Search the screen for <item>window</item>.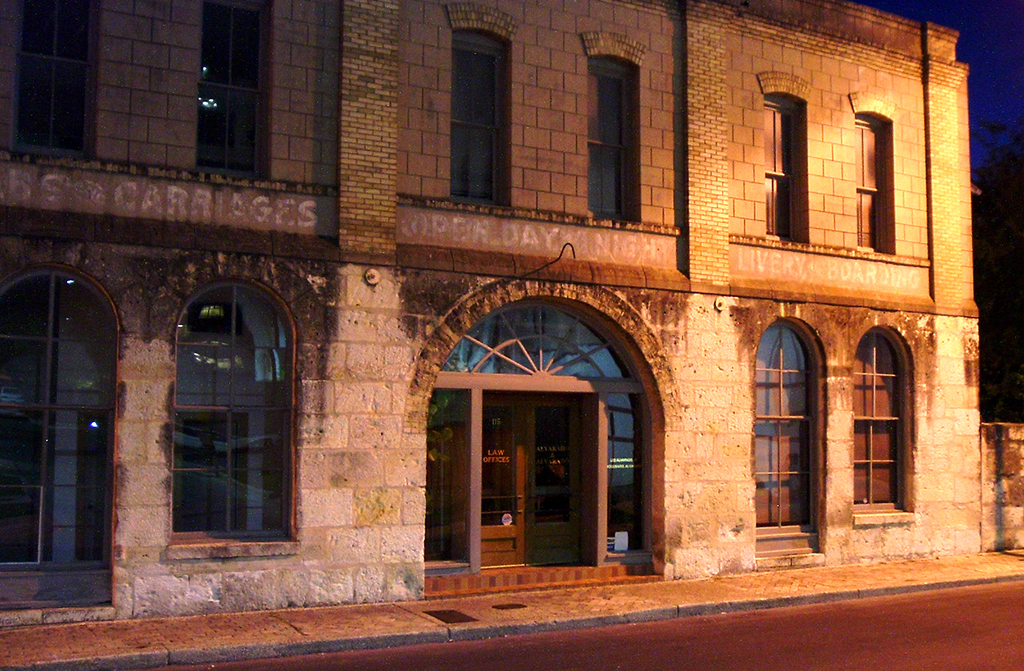
Found at (left=585, top=53, right=644, bottom=222).
